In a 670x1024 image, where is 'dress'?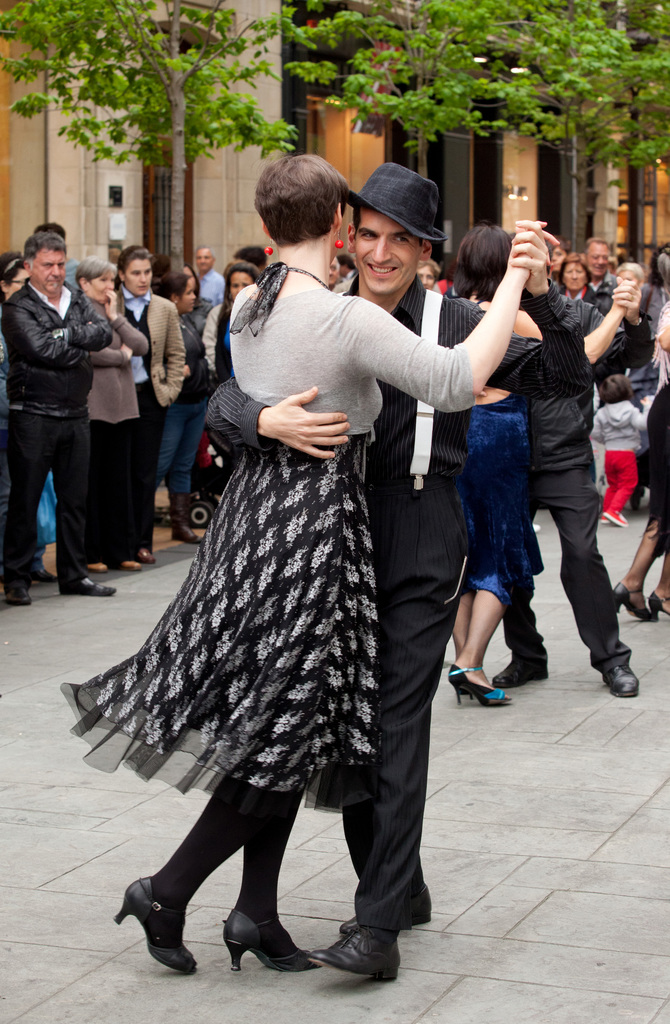
{"left": 68, "top": 280, "right": 491, "bottom": 810}.
